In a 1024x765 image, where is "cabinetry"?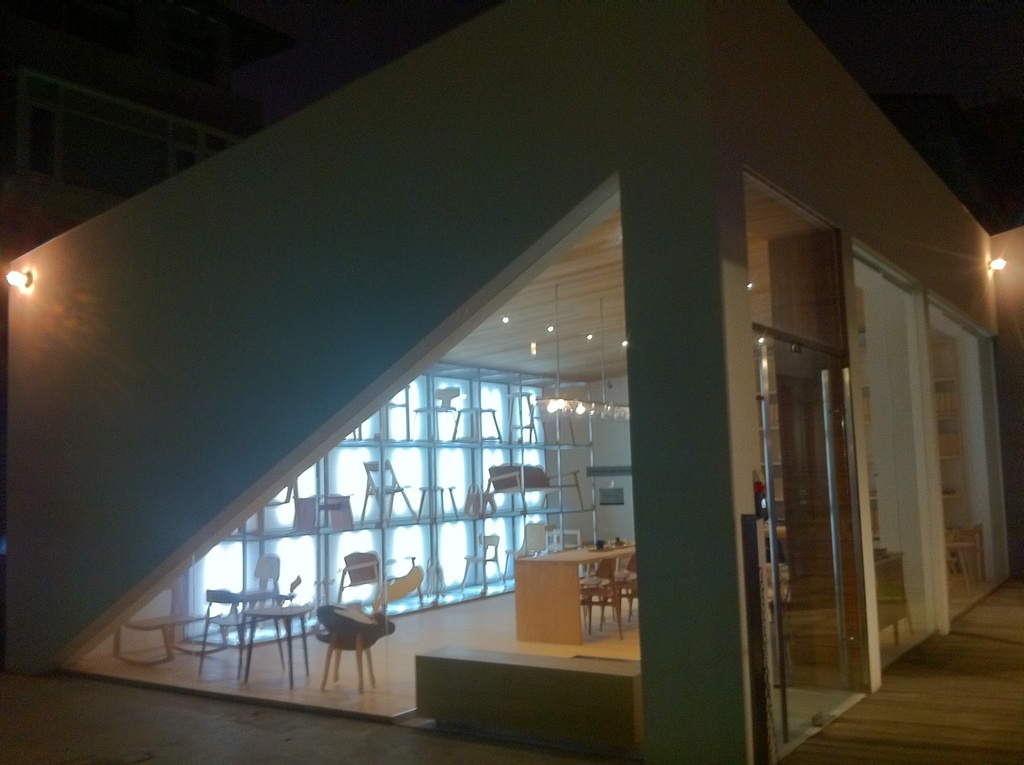
left=514, top=522, right=641, bottom=643.
